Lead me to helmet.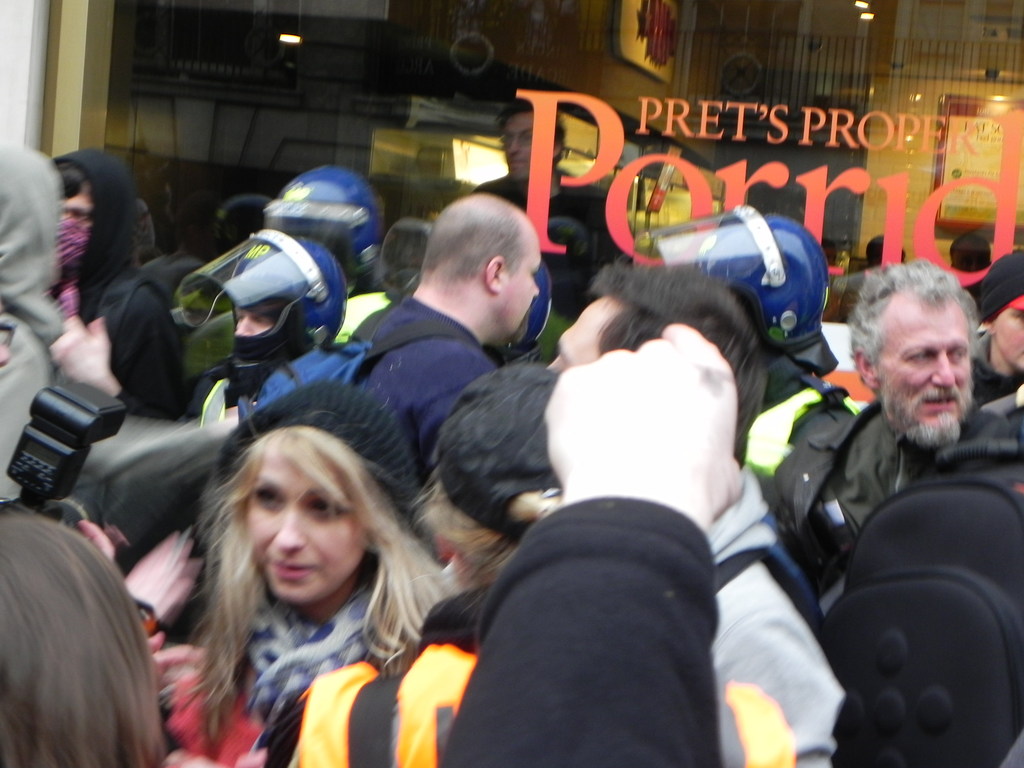
Lead to (278, 162, 381, 268).
